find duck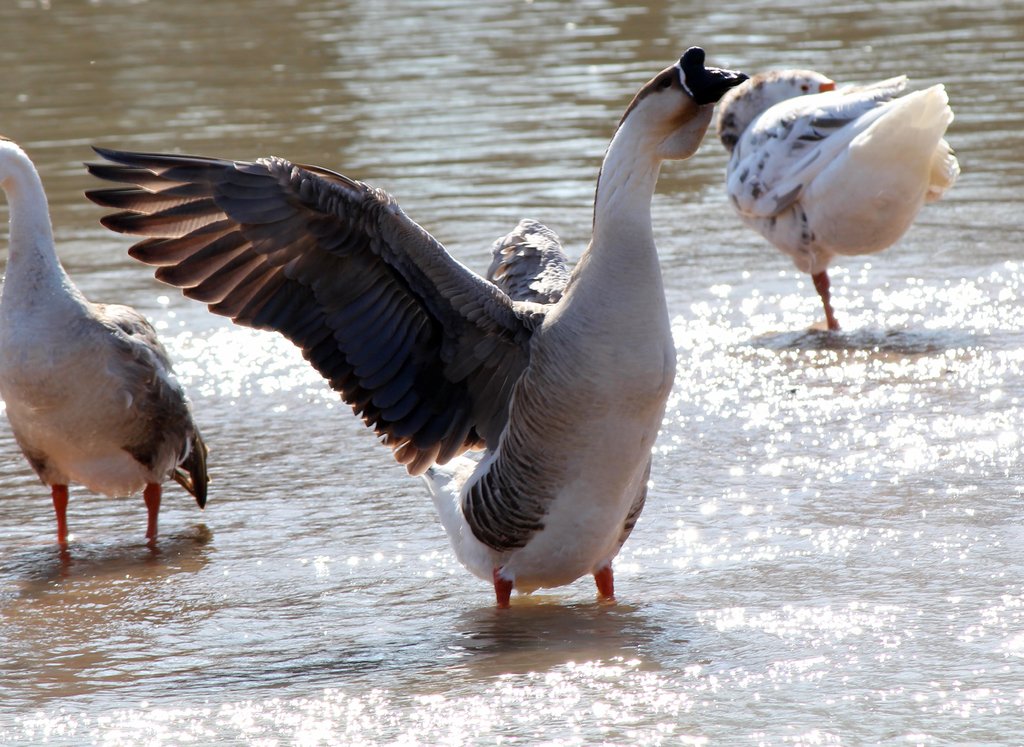
[left=72, top=62, right=780, bottom=639]
